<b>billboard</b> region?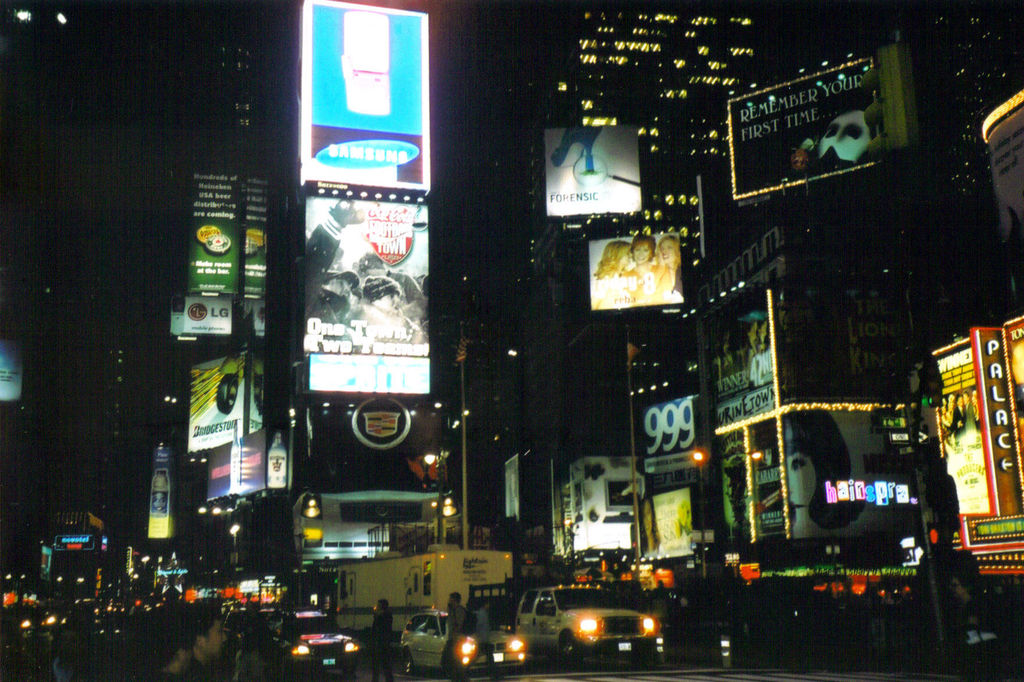
(186,294,268,340)
